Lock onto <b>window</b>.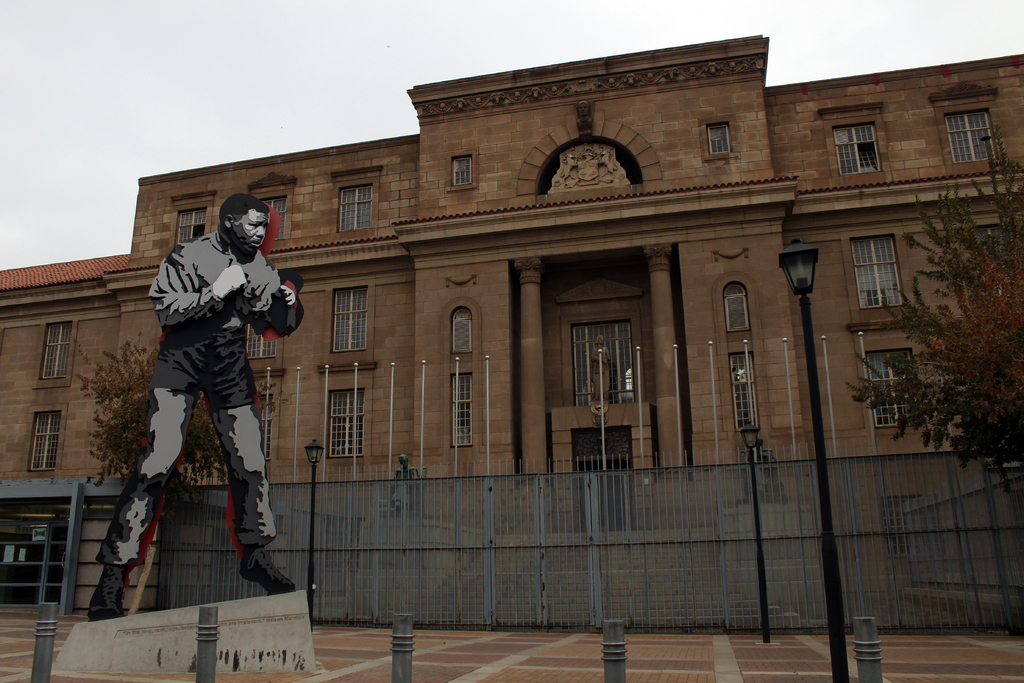
Locked: <region>449, 308, 476, 358</region>.
